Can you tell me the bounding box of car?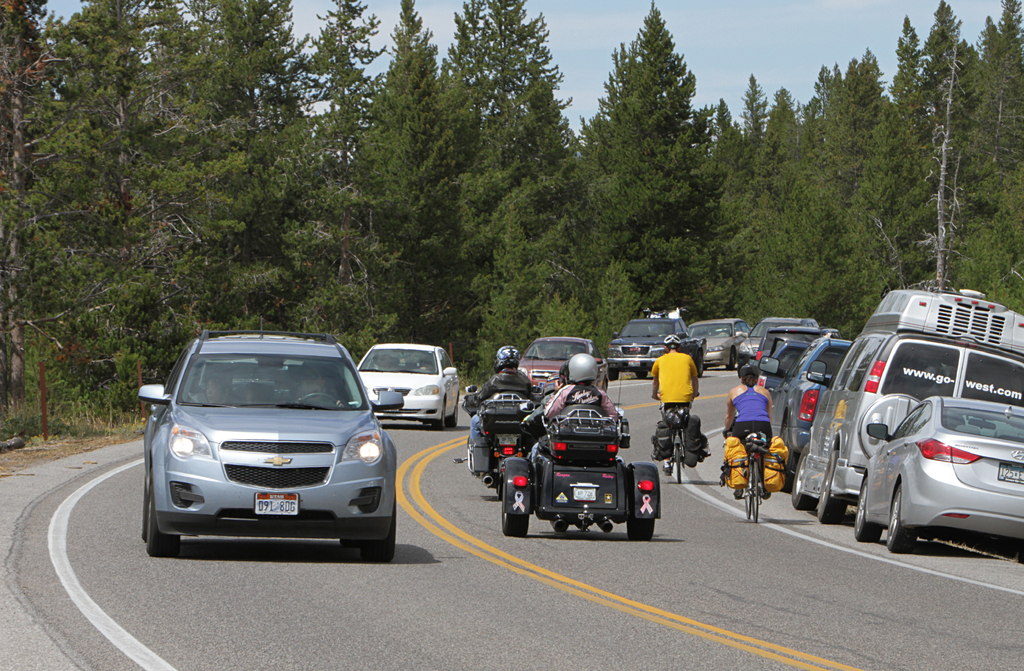
bbox(691, 319, 745, 366).
